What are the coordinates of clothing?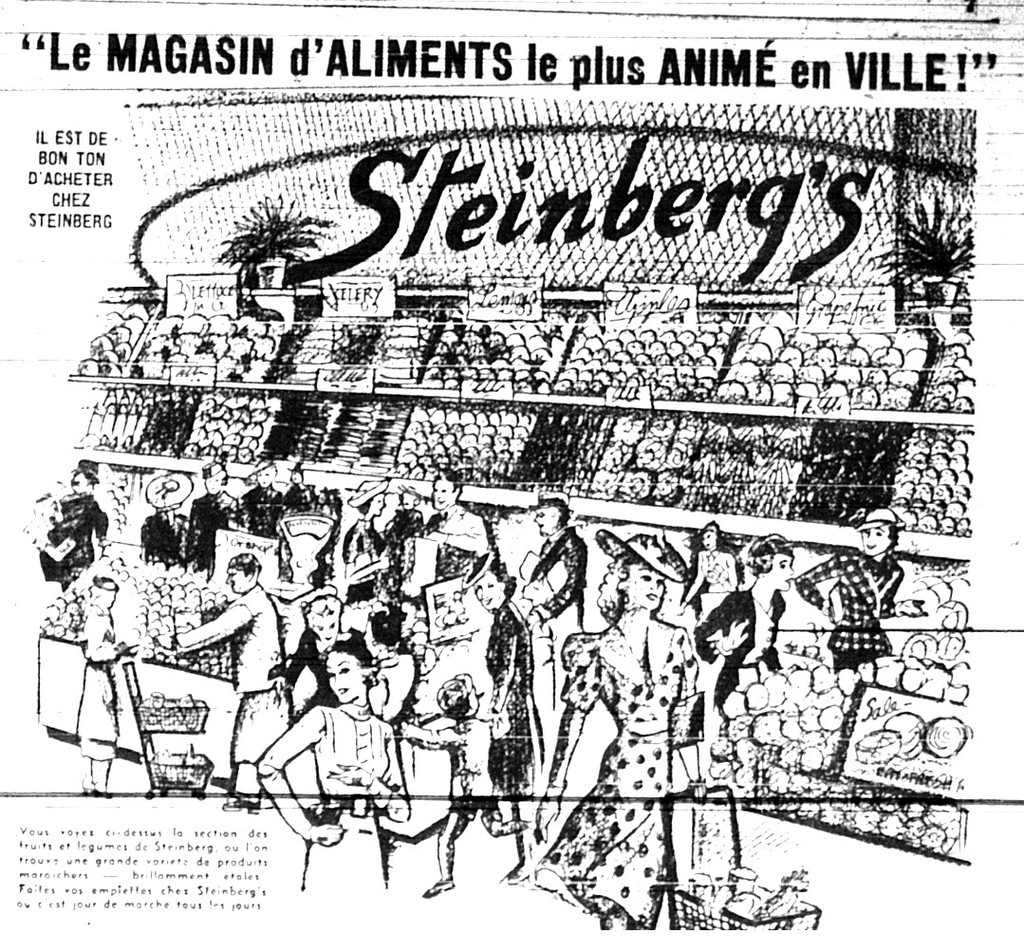
{"x1": 687, "y1": 587, "x2": 779, "y2": 720}.
